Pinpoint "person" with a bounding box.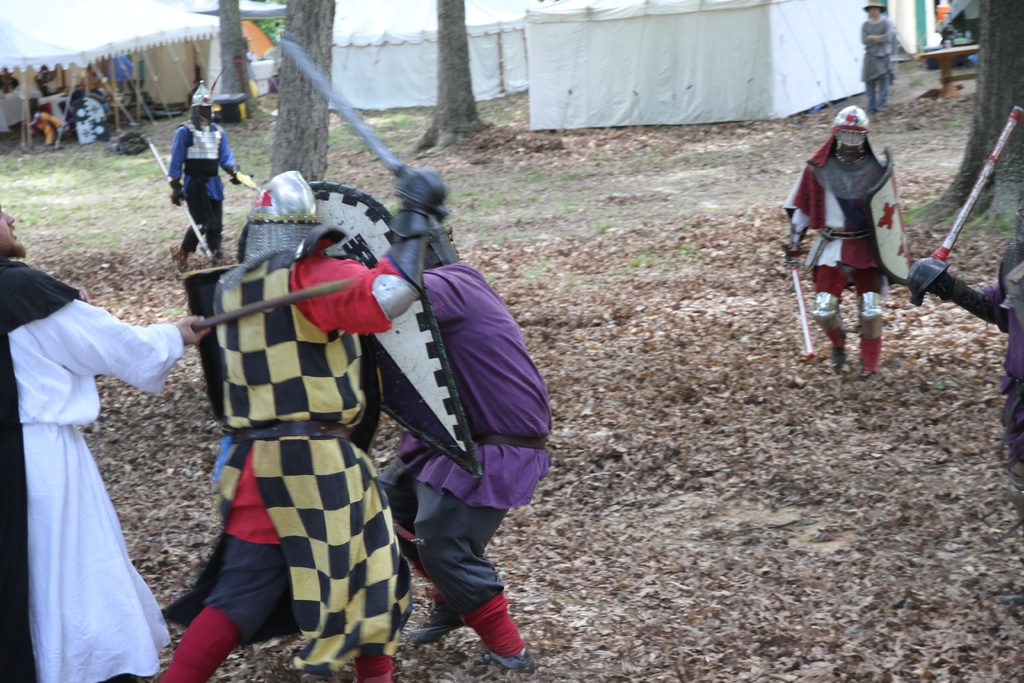
{"x1": 373, "y1": 215, "x2": 557, "y2": 673}.
